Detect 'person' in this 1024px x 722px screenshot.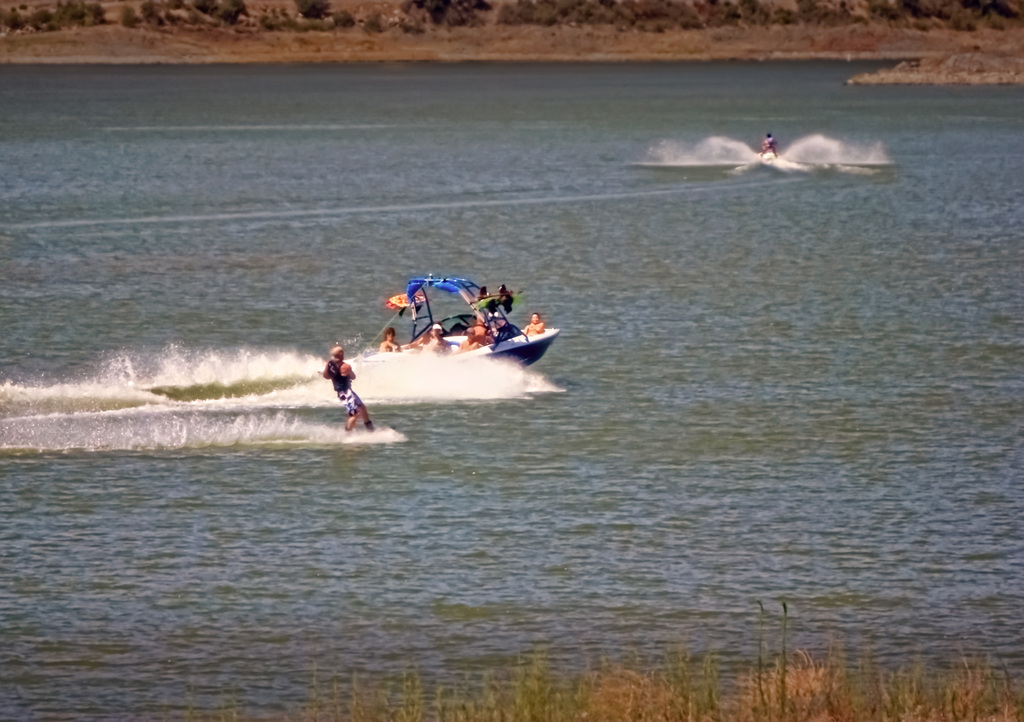
Detection: 524/313/547/339.
